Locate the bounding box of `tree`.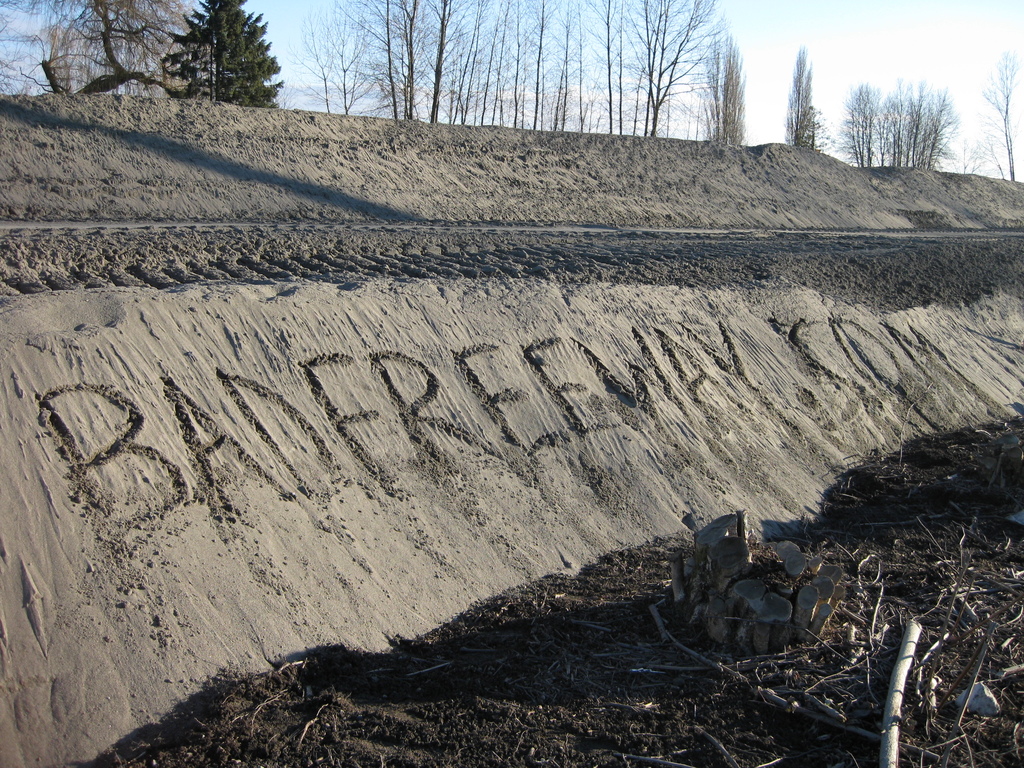
Bounding box: crop(977, 51, 1023, 183).
